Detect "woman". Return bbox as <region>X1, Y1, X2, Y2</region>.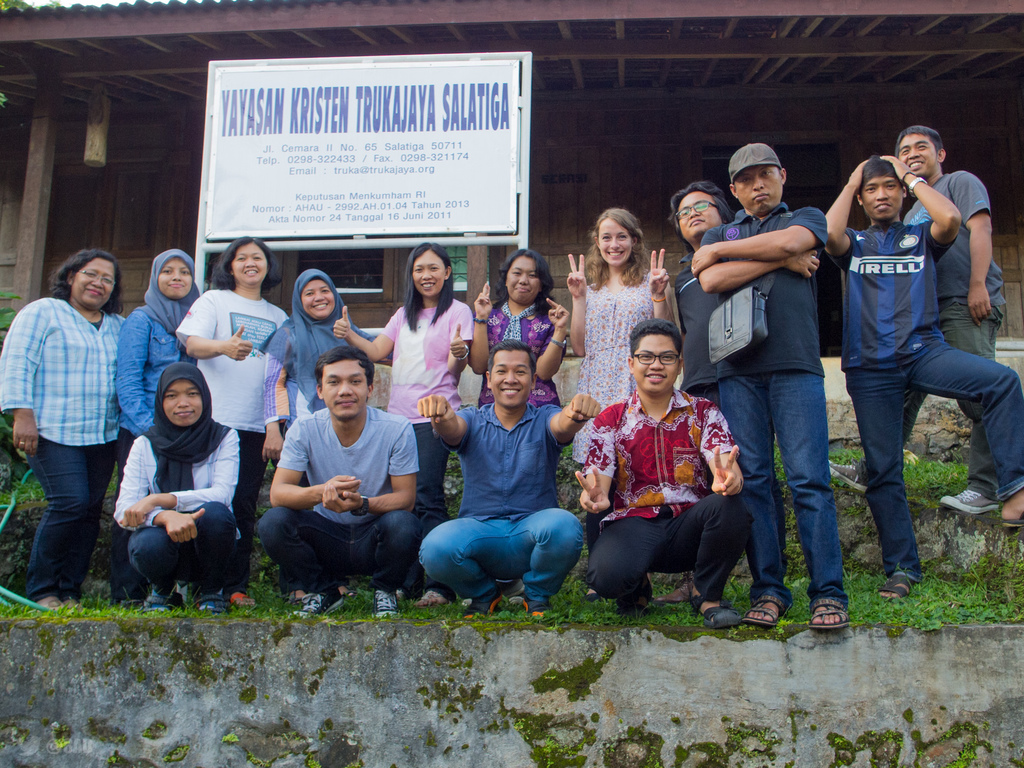
<region>257, 268, 386, 468</region>.
